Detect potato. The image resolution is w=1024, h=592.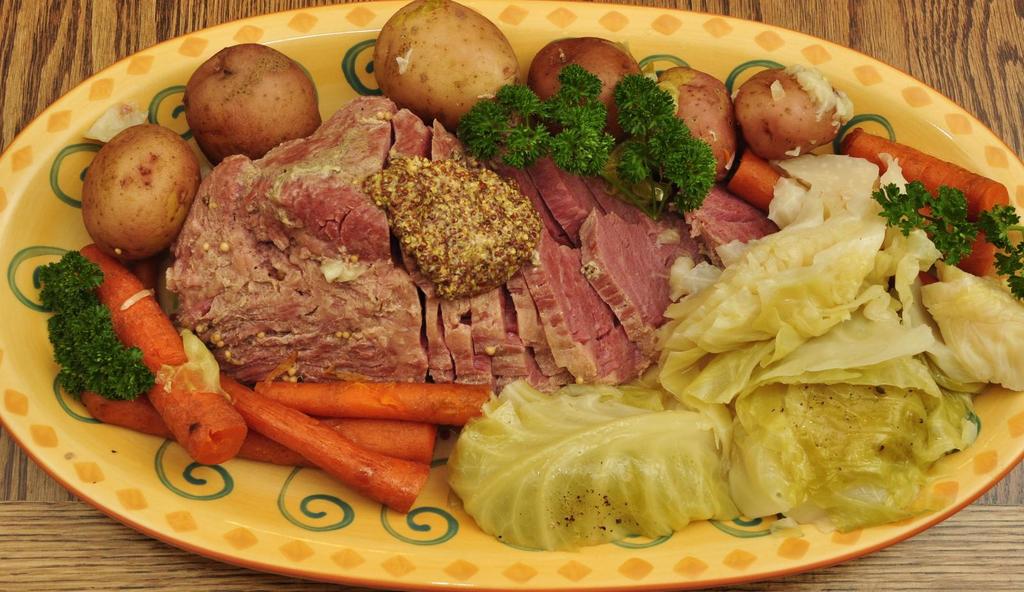
bbox(735, 67, 853, 163).
